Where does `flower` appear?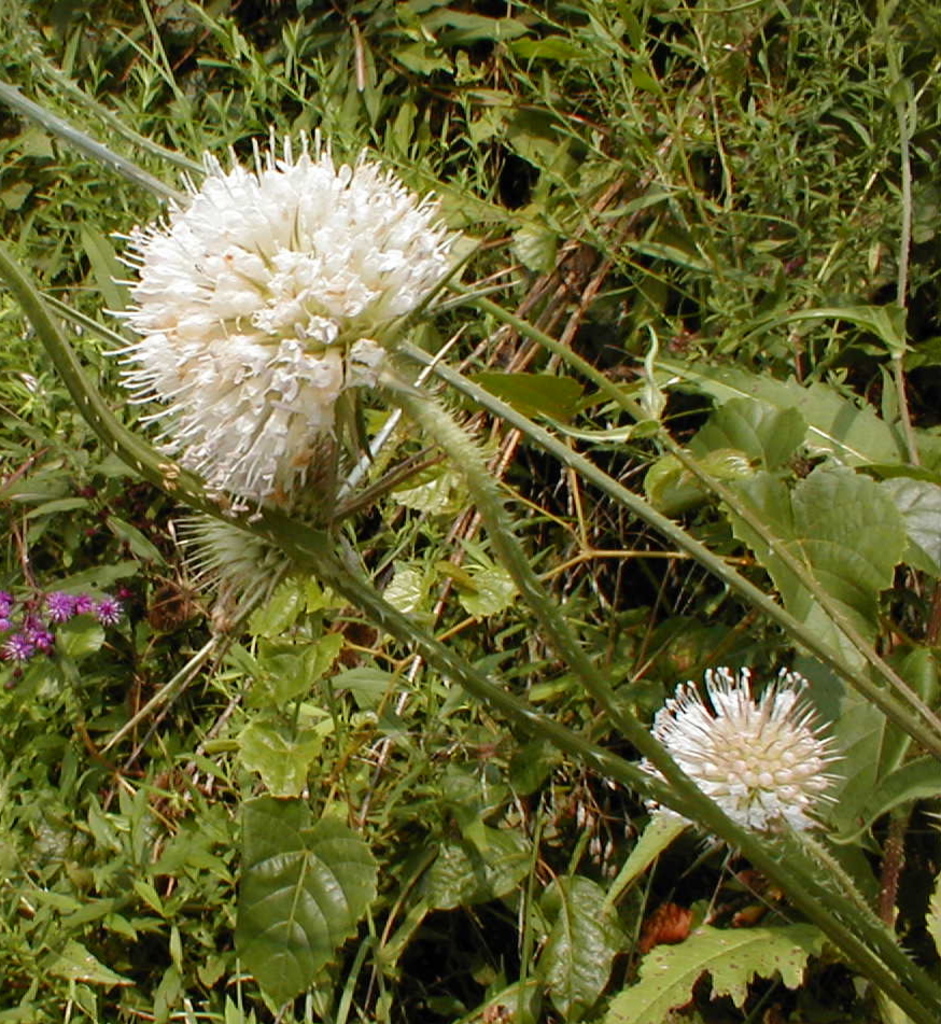
Appears at 48,590,86,620.
